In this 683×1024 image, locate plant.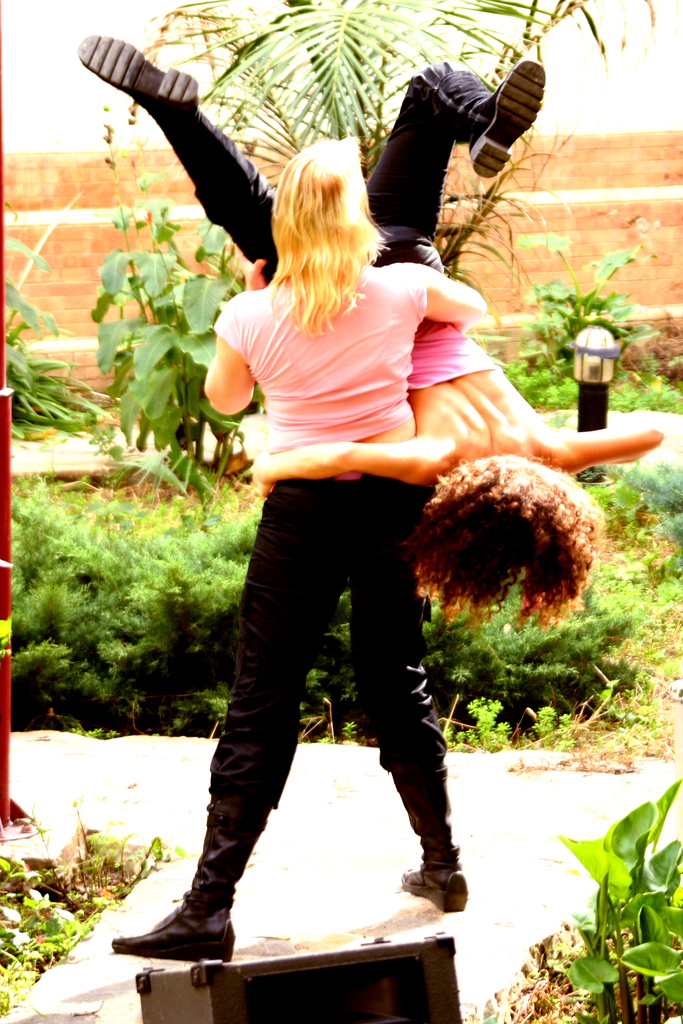
Bounding box: bbox(556, 412, 682, 598).
